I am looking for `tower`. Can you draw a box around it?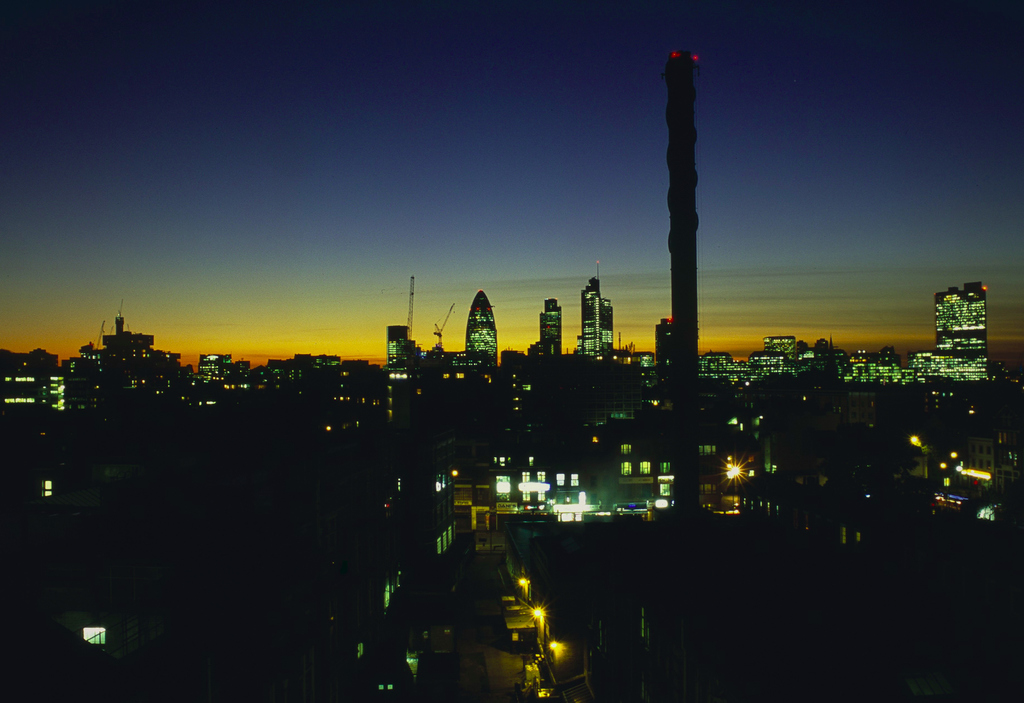
Sure, the bounding box is detection(467, 286, 497, 369).
